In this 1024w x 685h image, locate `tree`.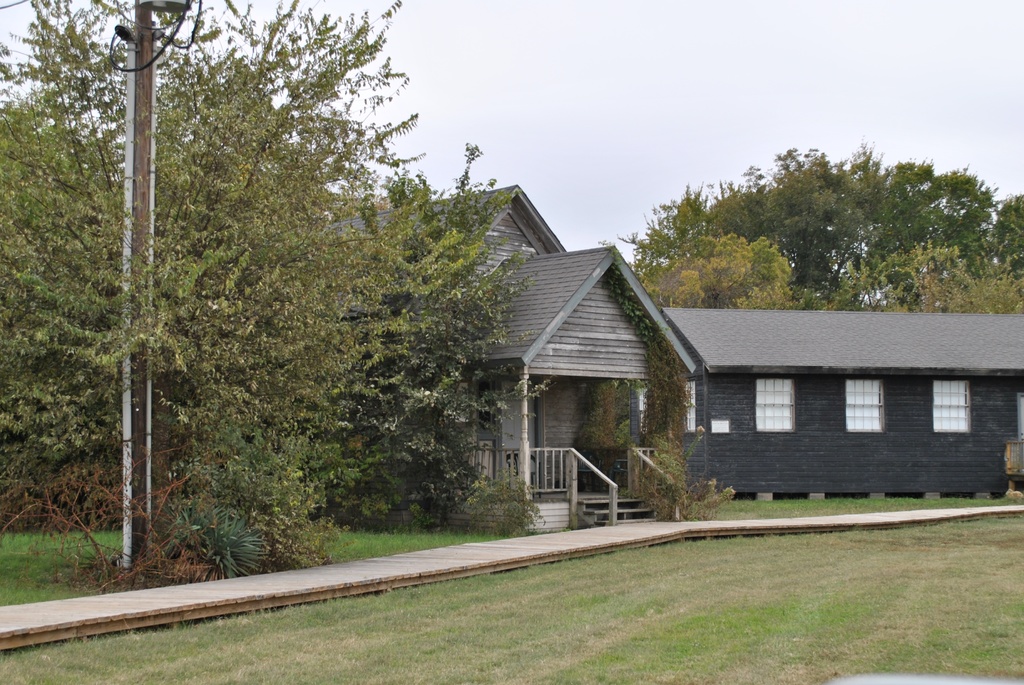
Bounding box: x1=0 y1=0 x2=430 y2=571.
